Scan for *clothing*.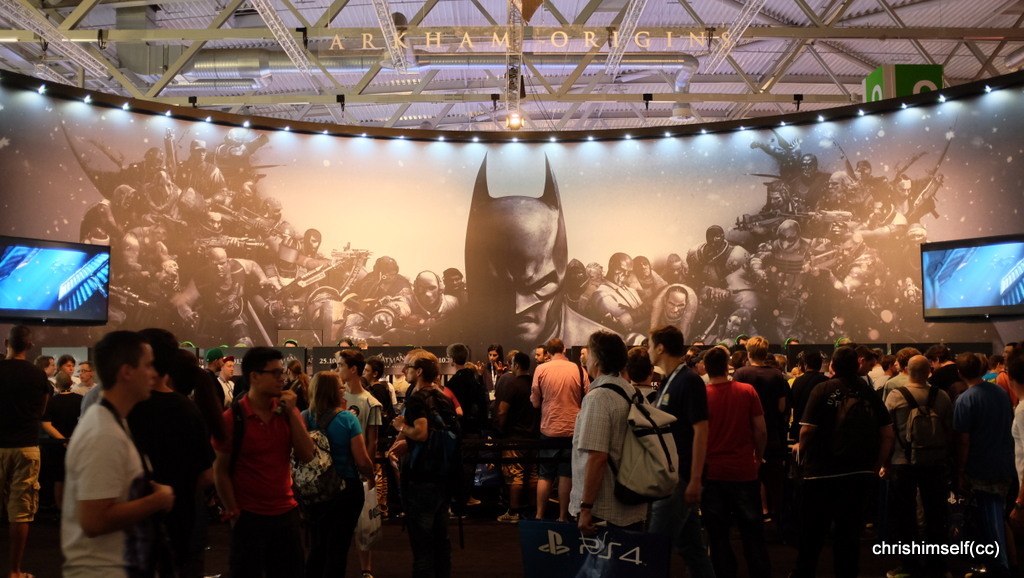
Scan result: (446,366,491,512).
